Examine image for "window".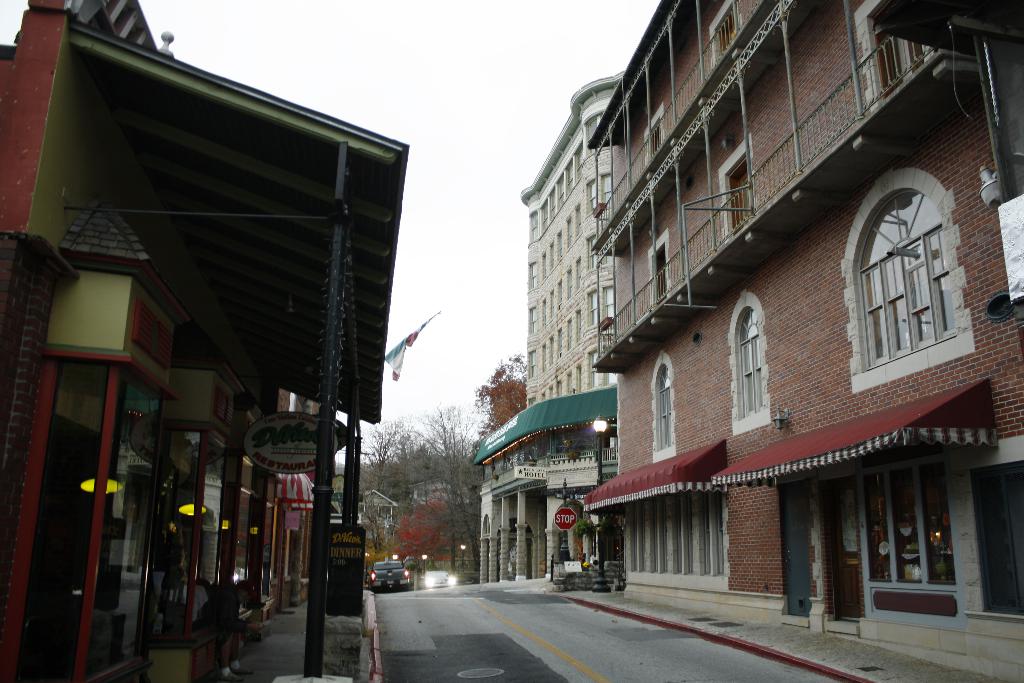
Examination result: [left=556, top=234, right=562, bottom=258].
